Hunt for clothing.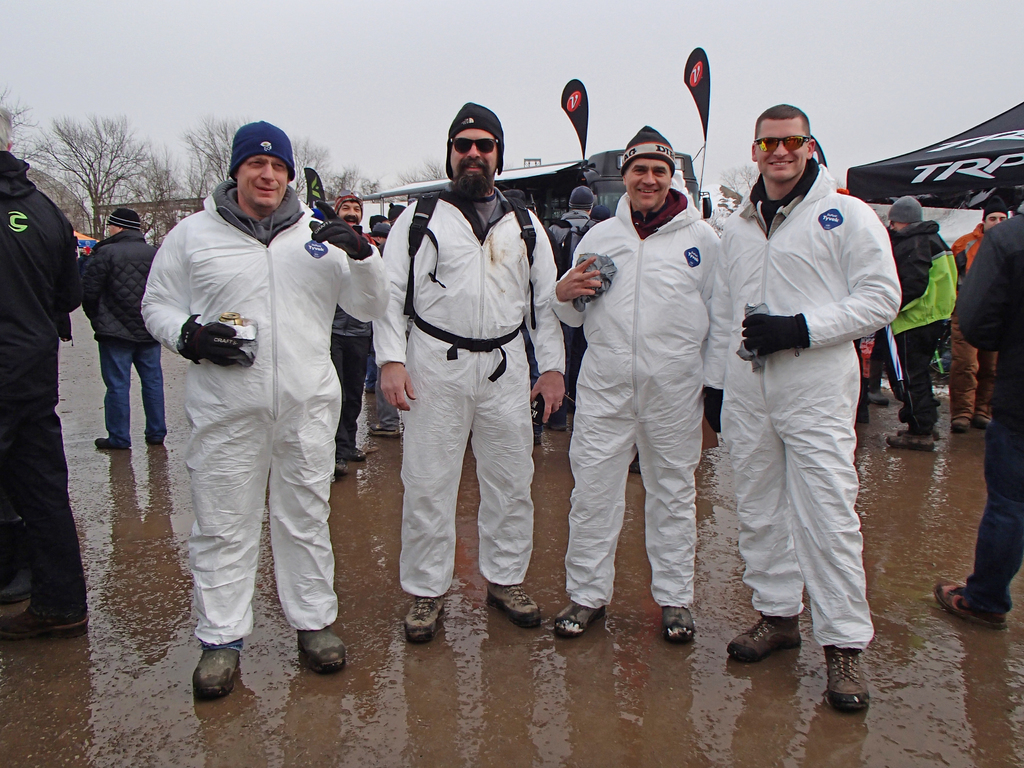
Hunted down at crop(692, 150, 895, 652).
